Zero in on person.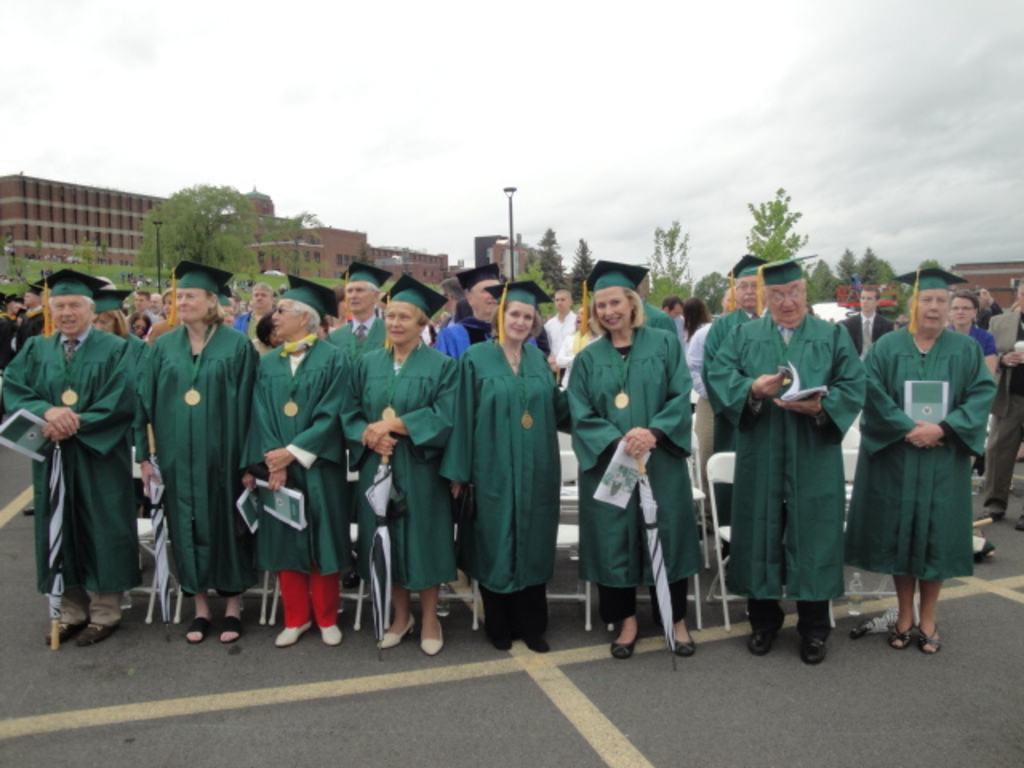
Zeroed in: box(237, 285, 278, 344).
